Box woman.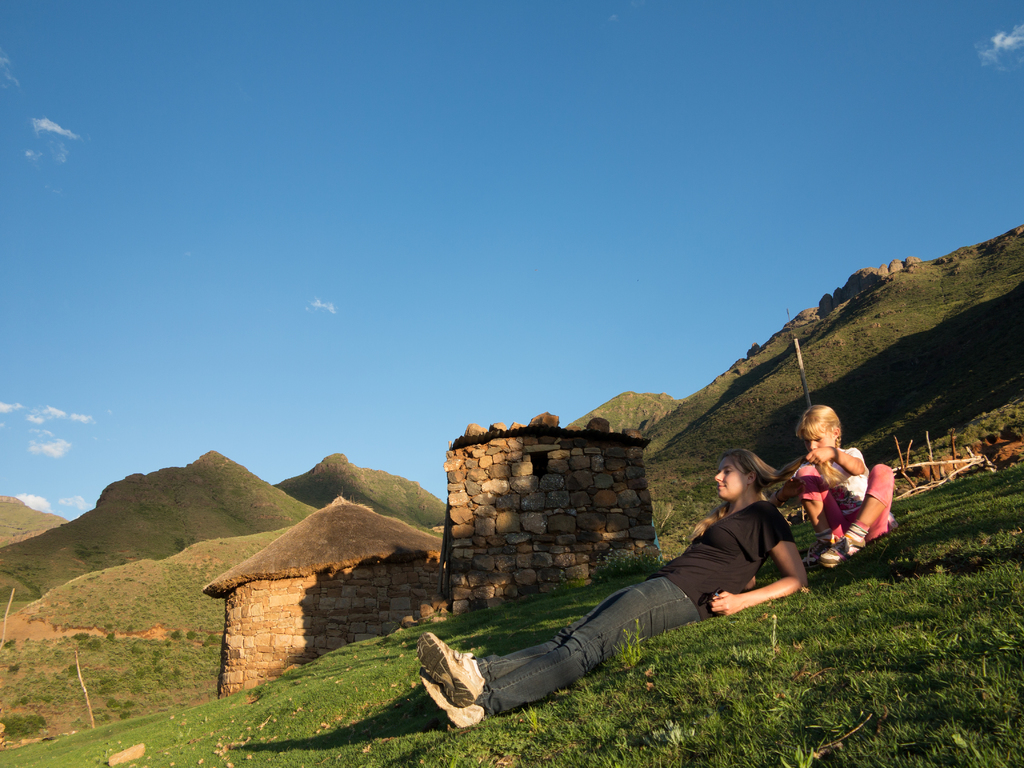
region(413, 447, 806, 728).
